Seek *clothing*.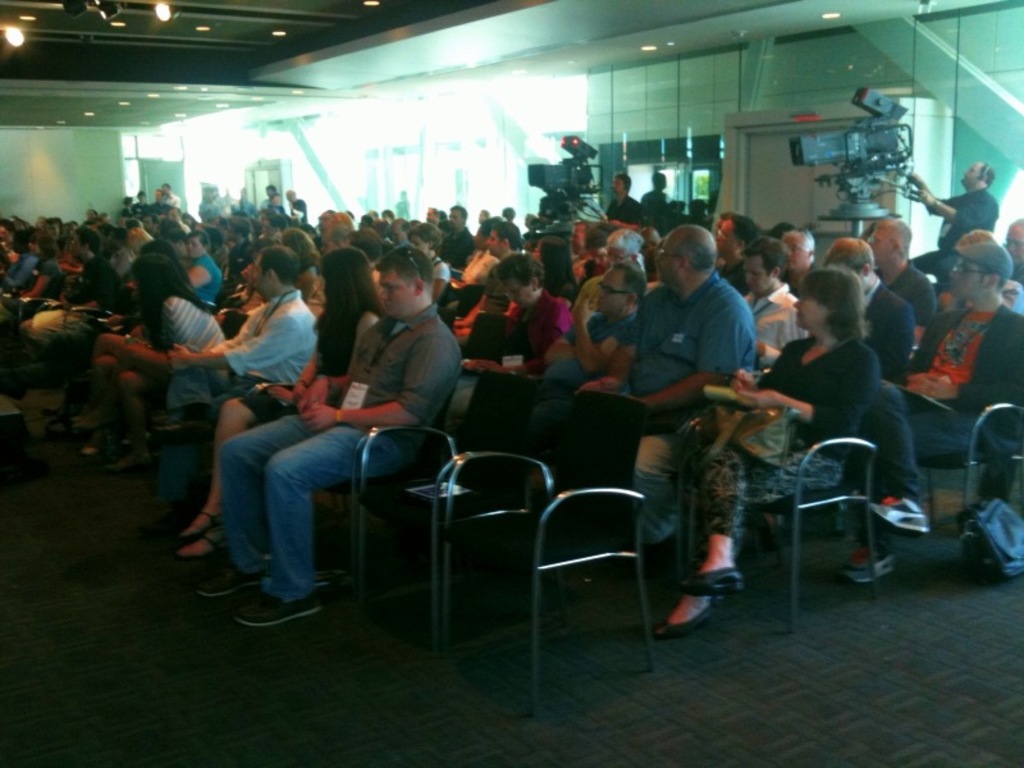
region(929, 178, 1000, 259).
